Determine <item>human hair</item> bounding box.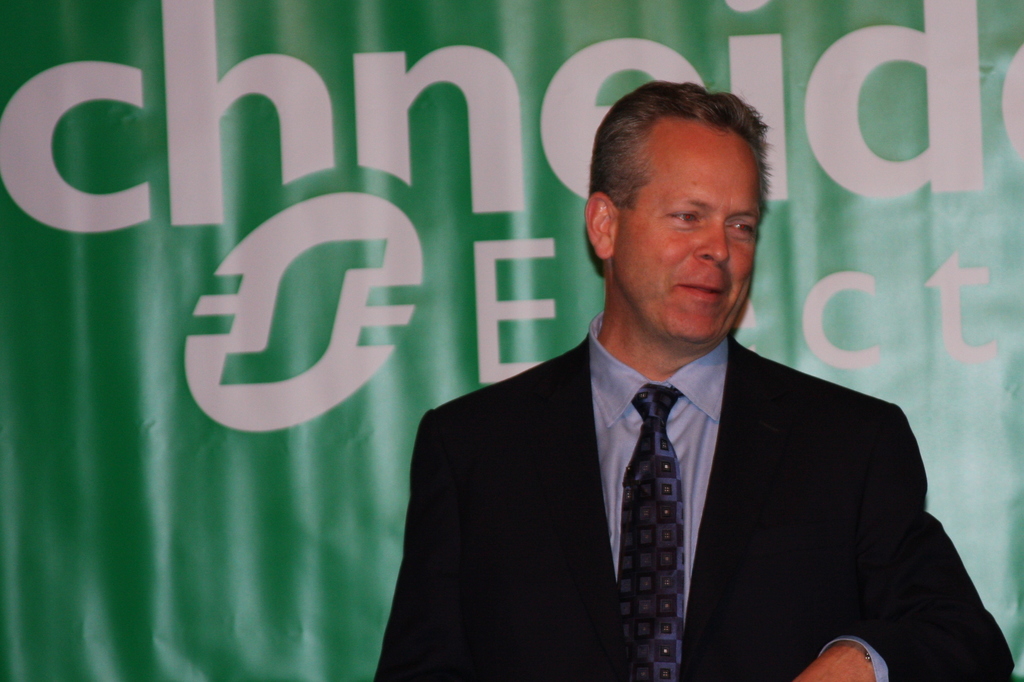
Determined: region(593, 86, 764, 272).
